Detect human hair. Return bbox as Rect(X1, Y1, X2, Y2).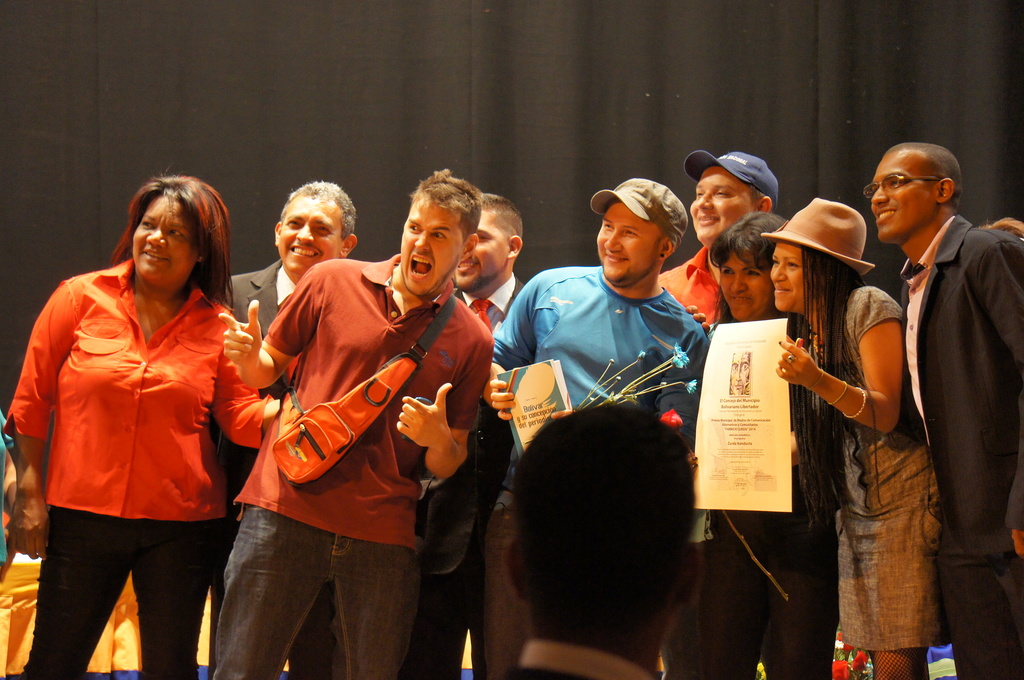
Rect(278, 177, 353, 240).
